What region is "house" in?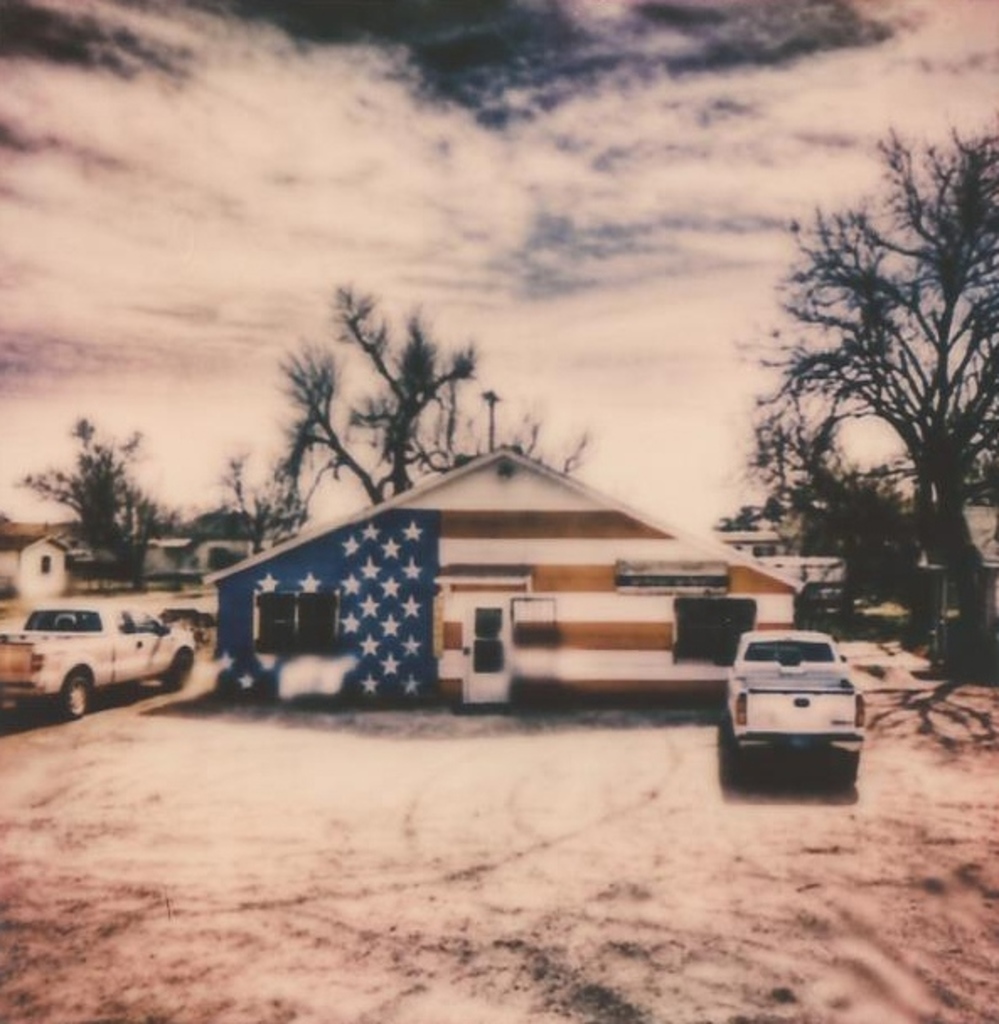
(204, 445, 807, 717).
